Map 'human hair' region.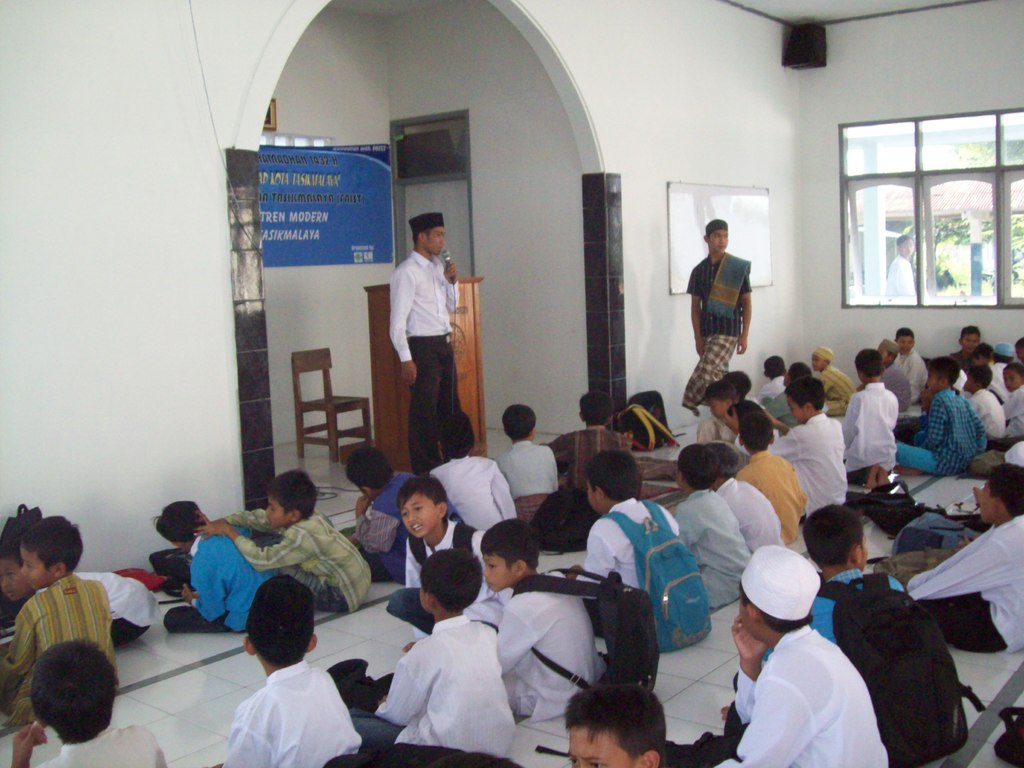
Mapped to box=[1004, 358, 1023, 378].
